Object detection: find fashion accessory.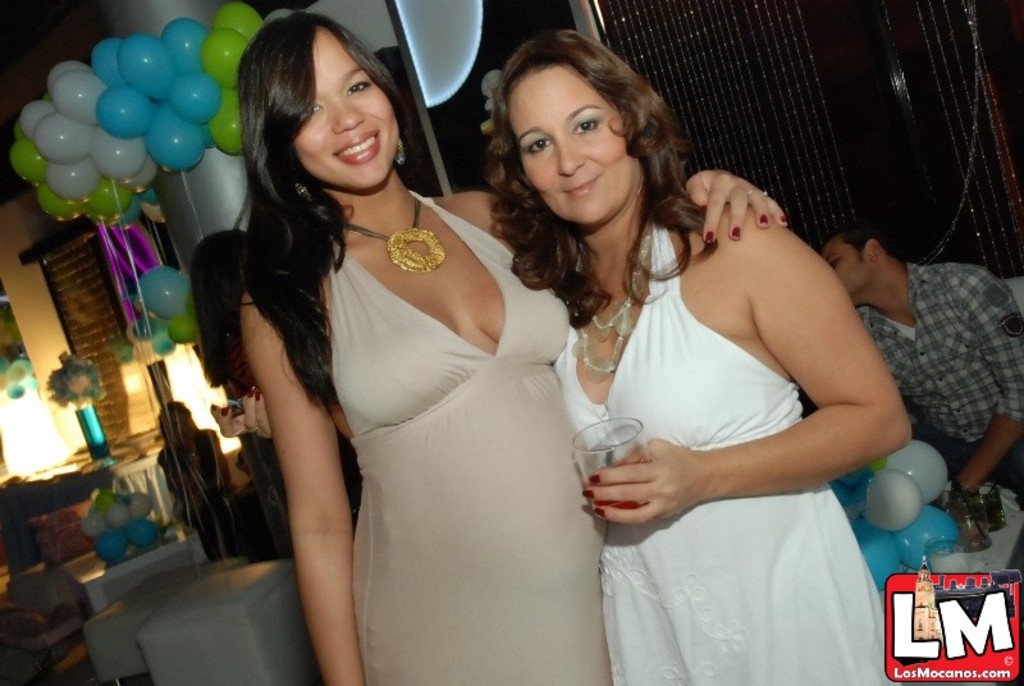
589 476 600 483.
